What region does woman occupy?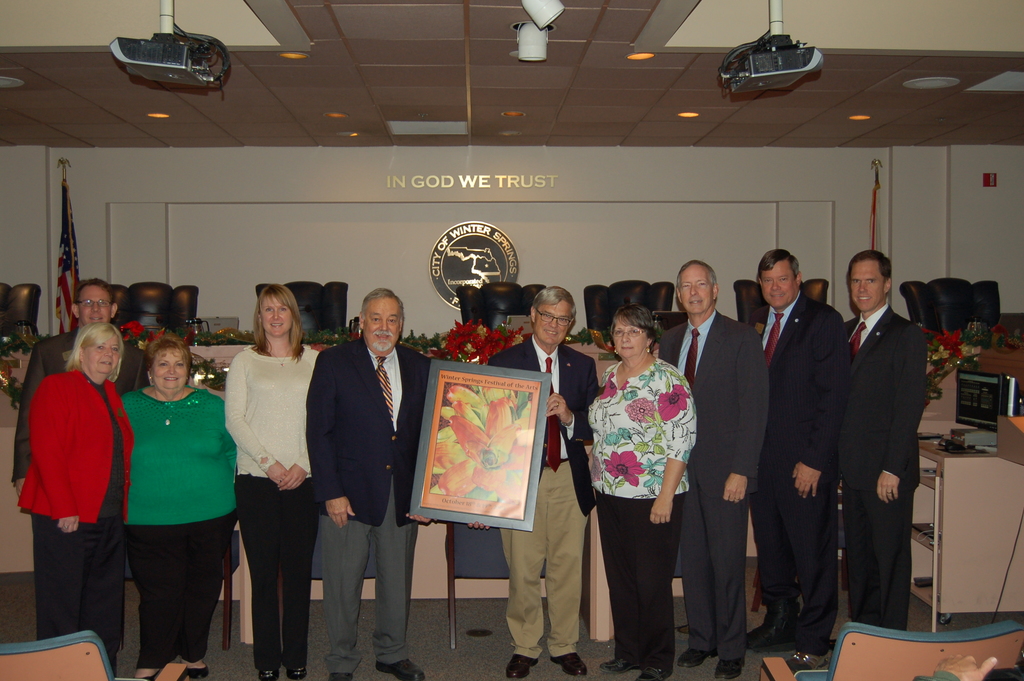
locate(579, 270, 701, 678).
